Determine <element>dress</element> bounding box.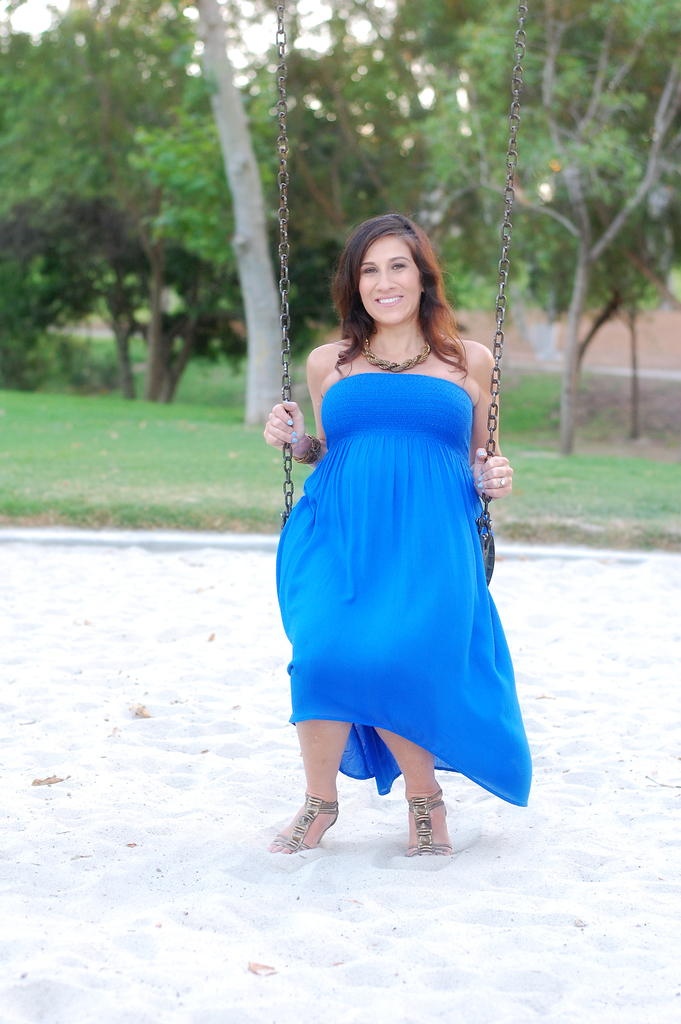
Determined: x1=275, y1=375, x2=532, y2=805.
